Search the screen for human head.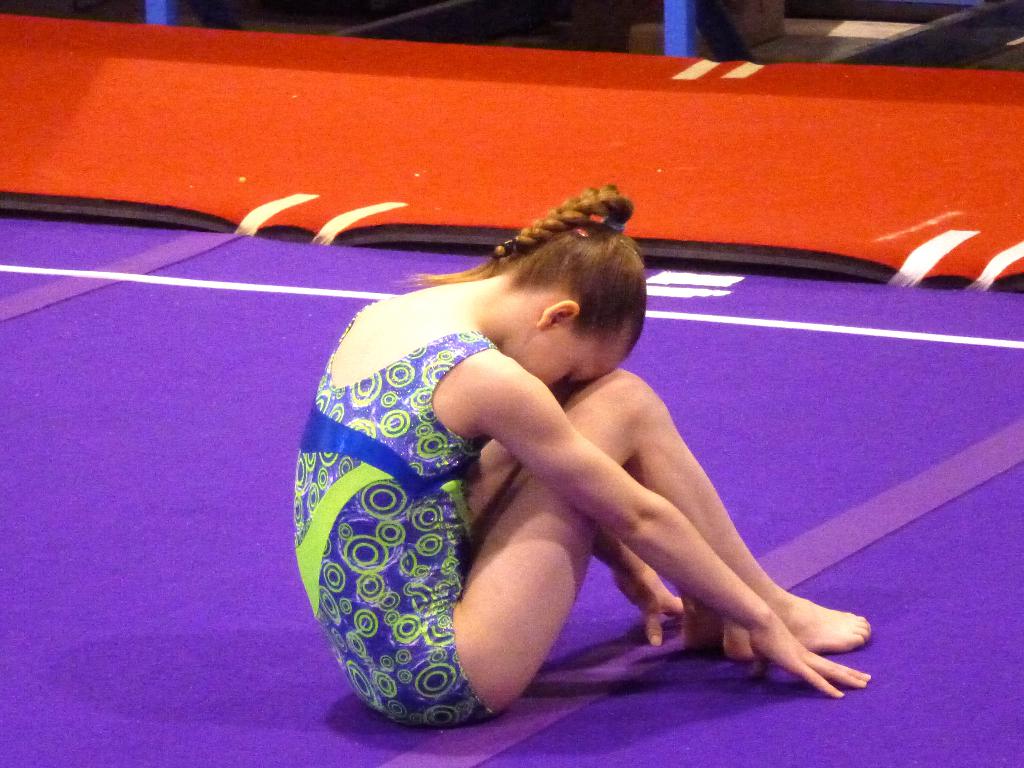
Found at 459 200 658 383.
